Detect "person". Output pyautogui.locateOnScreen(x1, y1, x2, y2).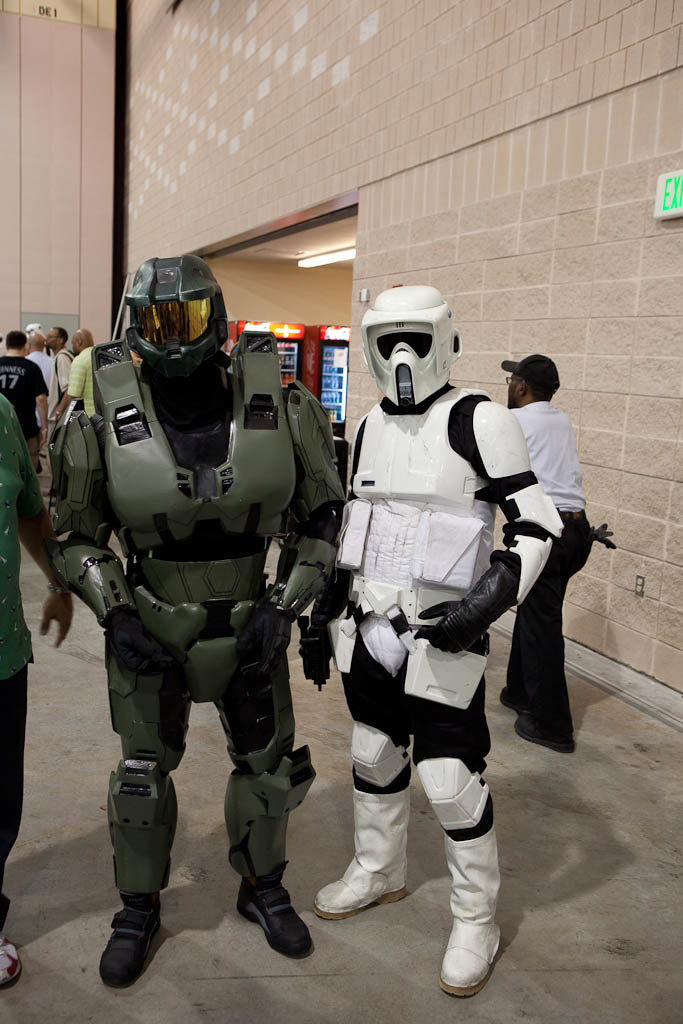
pyautogui.locateOnScreen(495, 361, 596, 743).
